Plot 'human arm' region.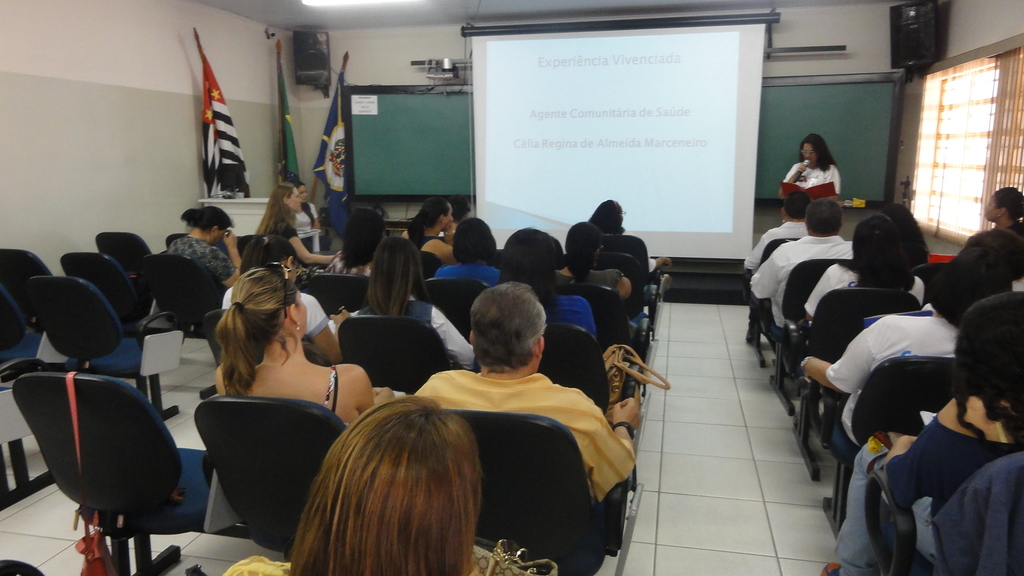
Plotted at {"left": 779, "top": 161, "right": 808, "bottom": 195}.
